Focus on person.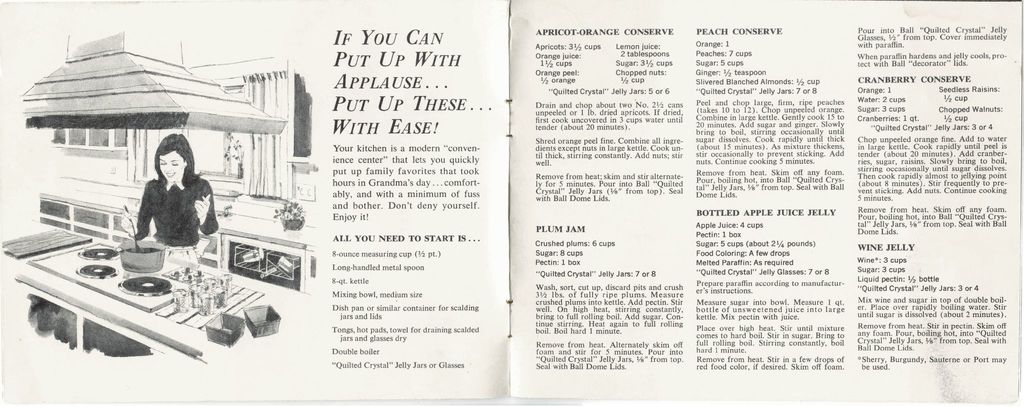
Focused at box=[122, 138, 196, 259].
